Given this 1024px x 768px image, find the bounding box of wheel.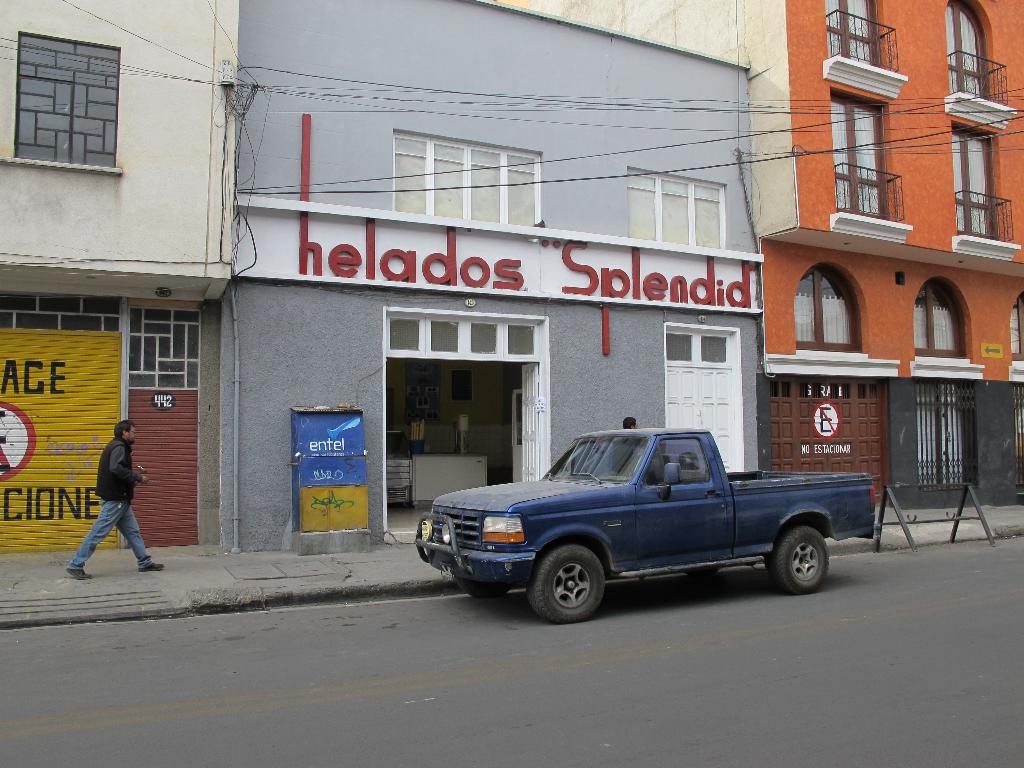
locate(685, 566, 721, 577).
